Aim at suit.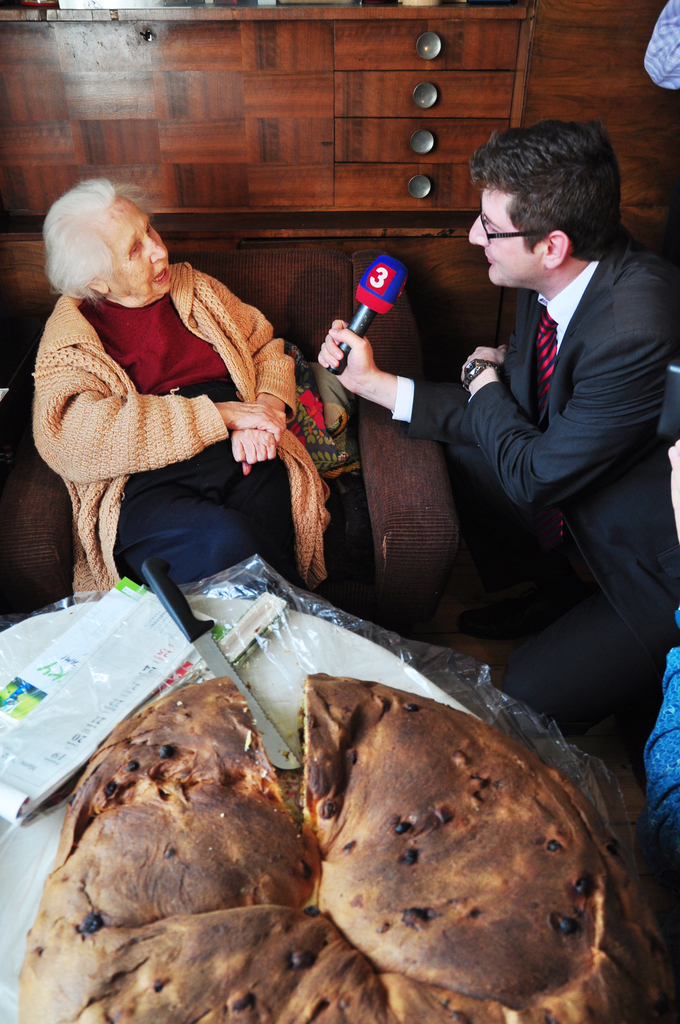
Aimed at box(393, 227, 679, 760).
